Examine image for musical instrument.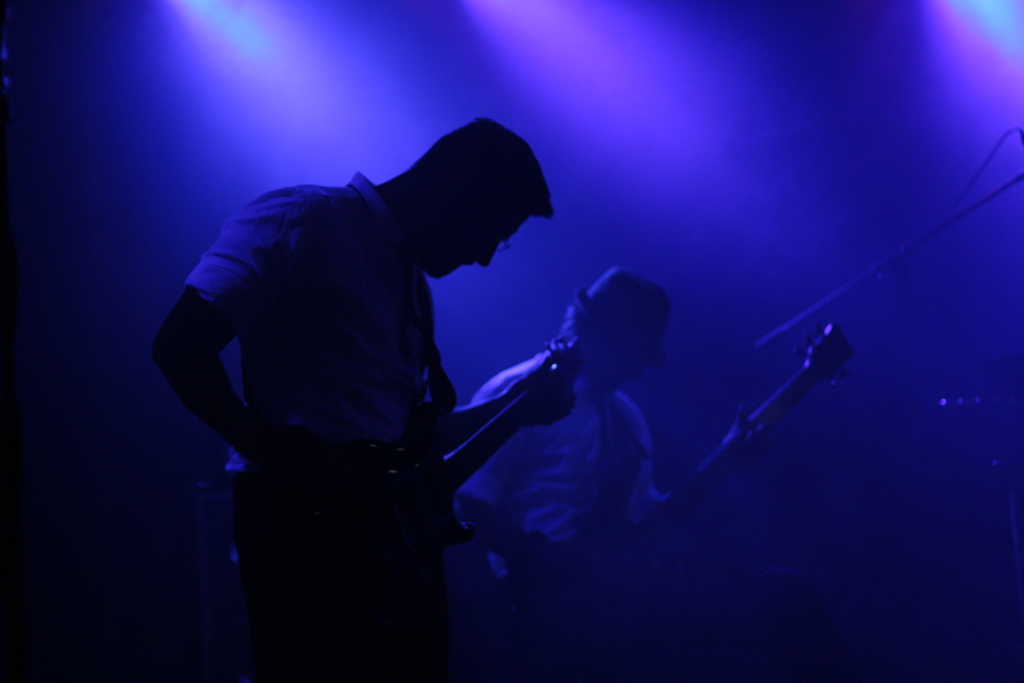
Examination result: box=[506, 314, 854, 665].
